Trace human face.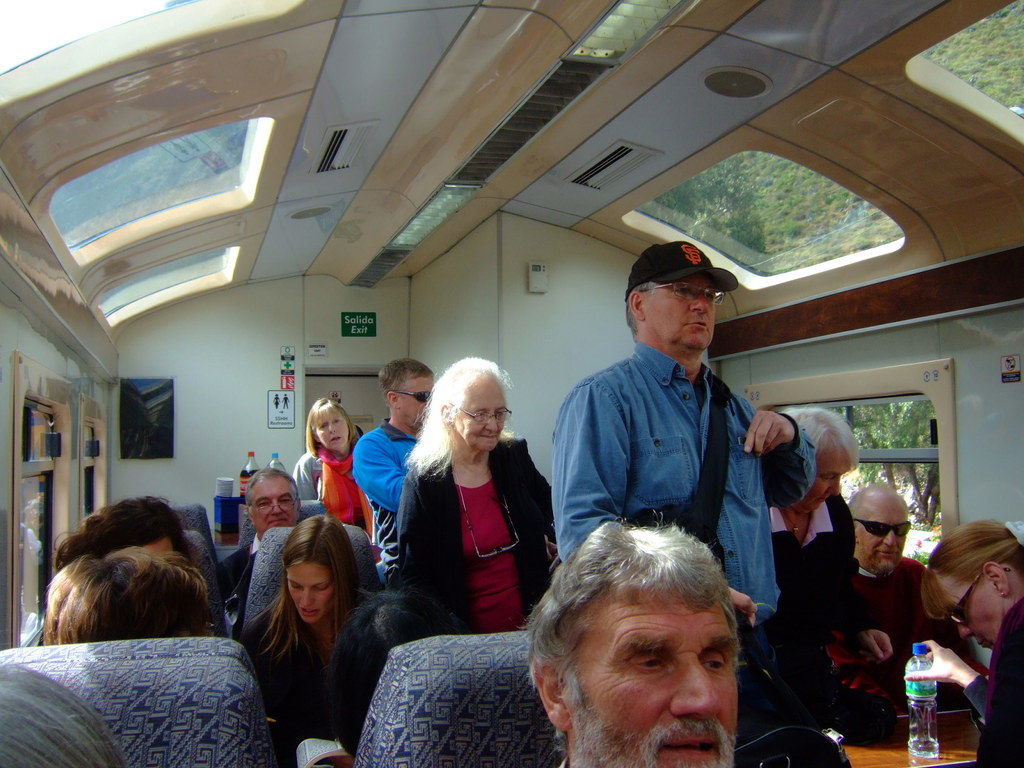
Traced to 859,495,912,579.
